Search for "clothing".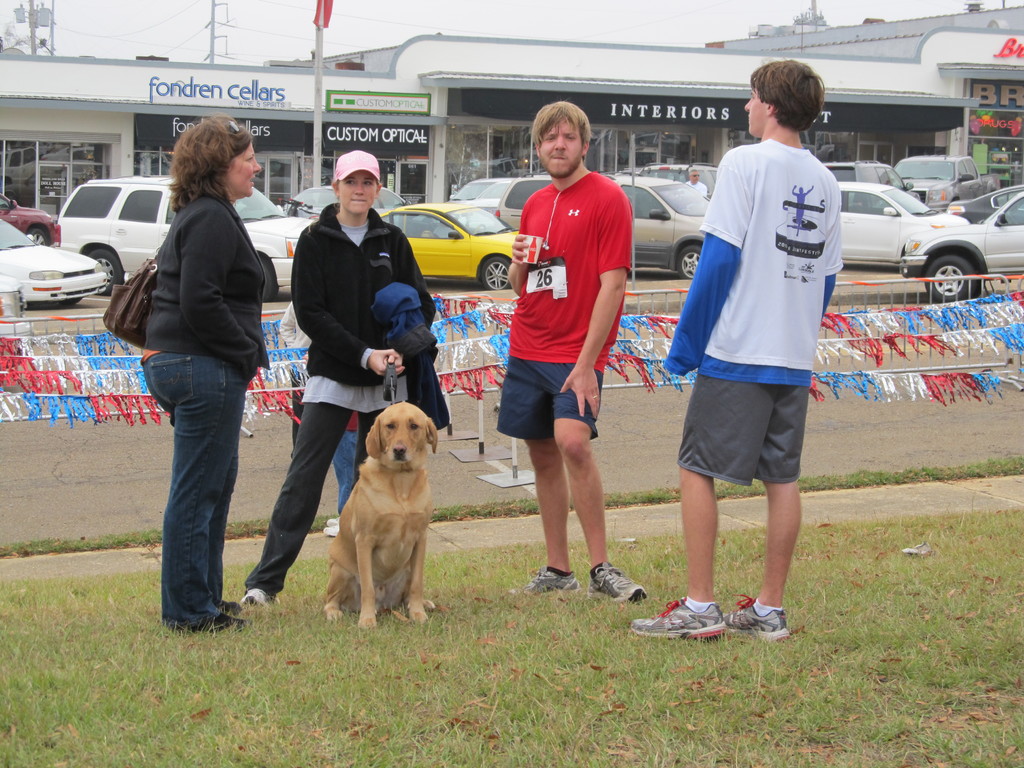
Found at BBox(306, 381, 404, 415).
